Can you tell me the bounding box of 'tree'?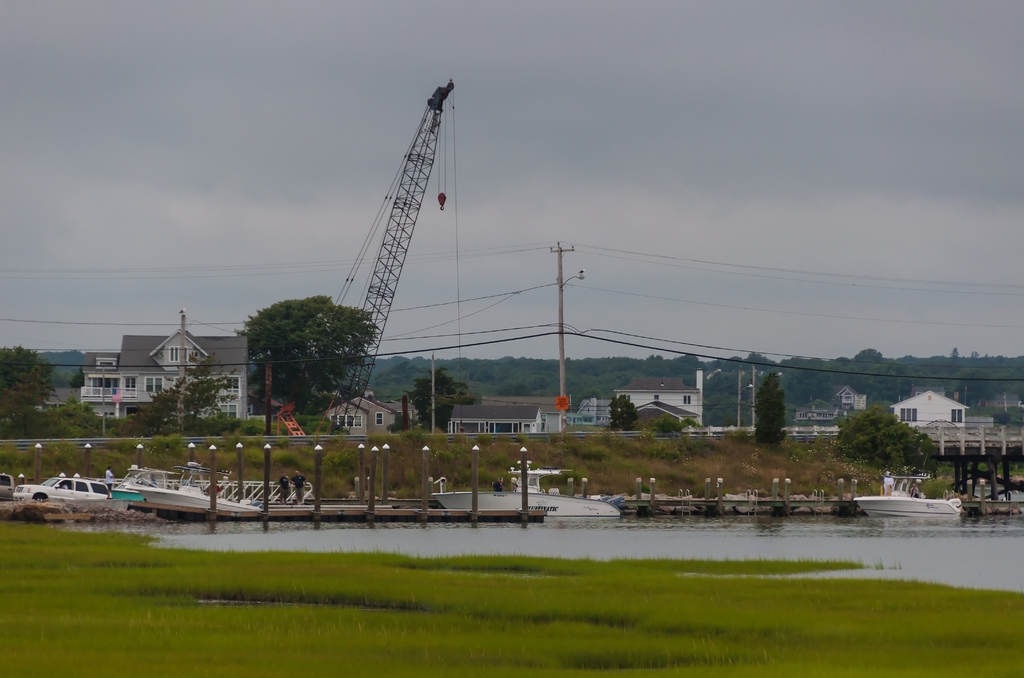
locate(383, 408, 408, 440).
